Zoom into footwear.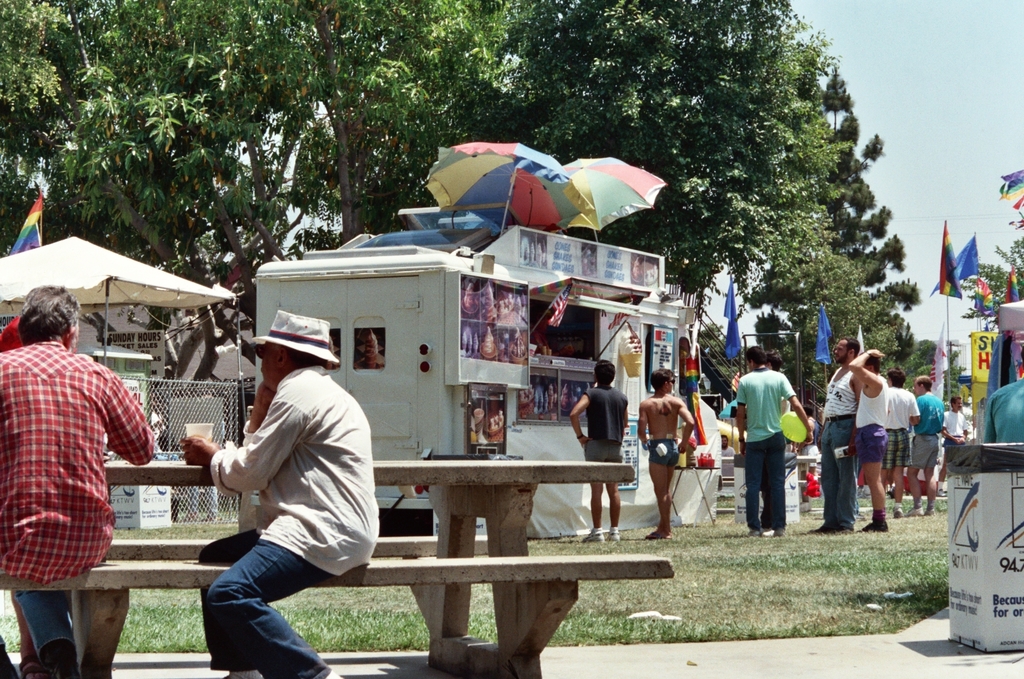
Zoom target: <box>14,654,52,678</box>.
